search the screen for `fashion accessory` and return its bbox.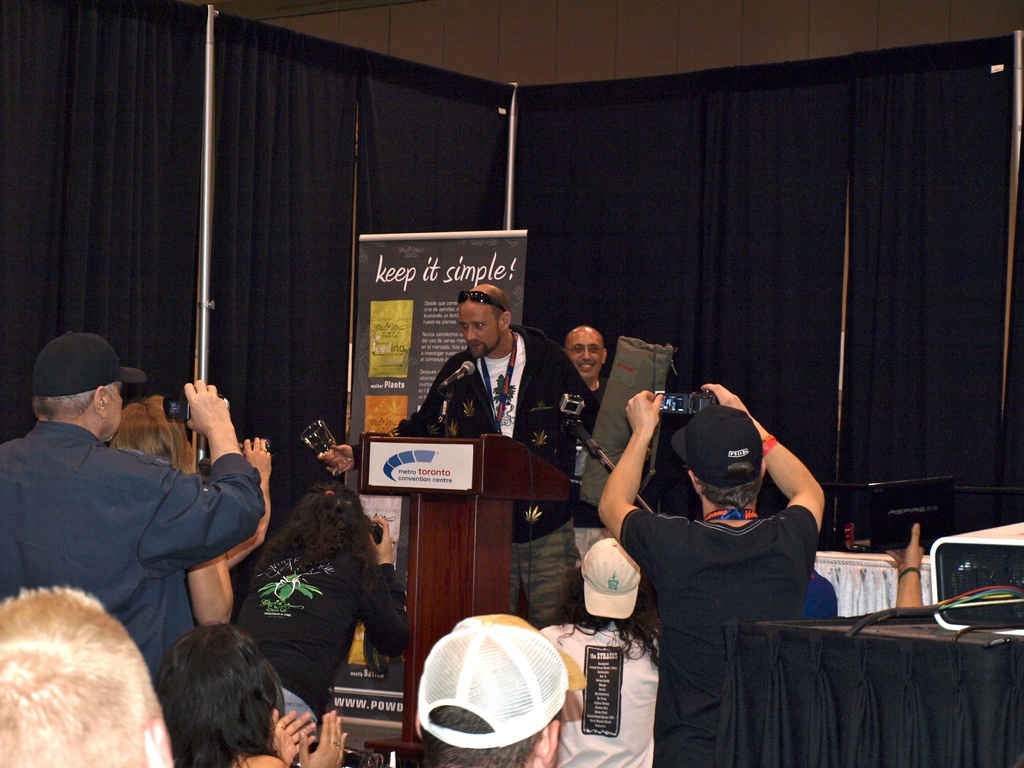
Found: bbox=(331, 741, 340, 746).
